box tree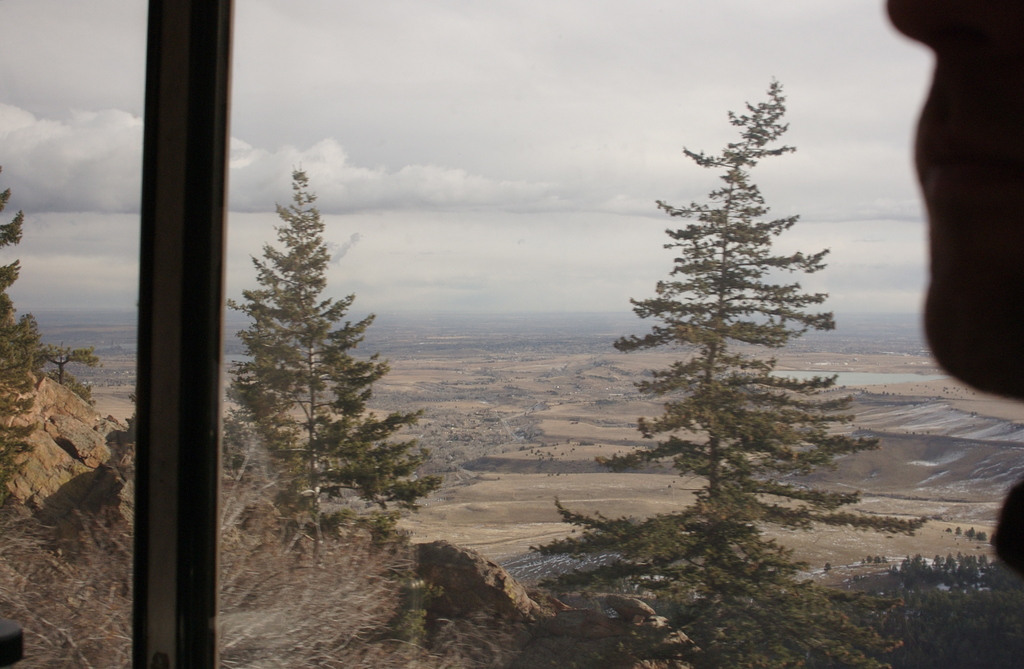
x1=945, y1=524, x2=957, y2=534
